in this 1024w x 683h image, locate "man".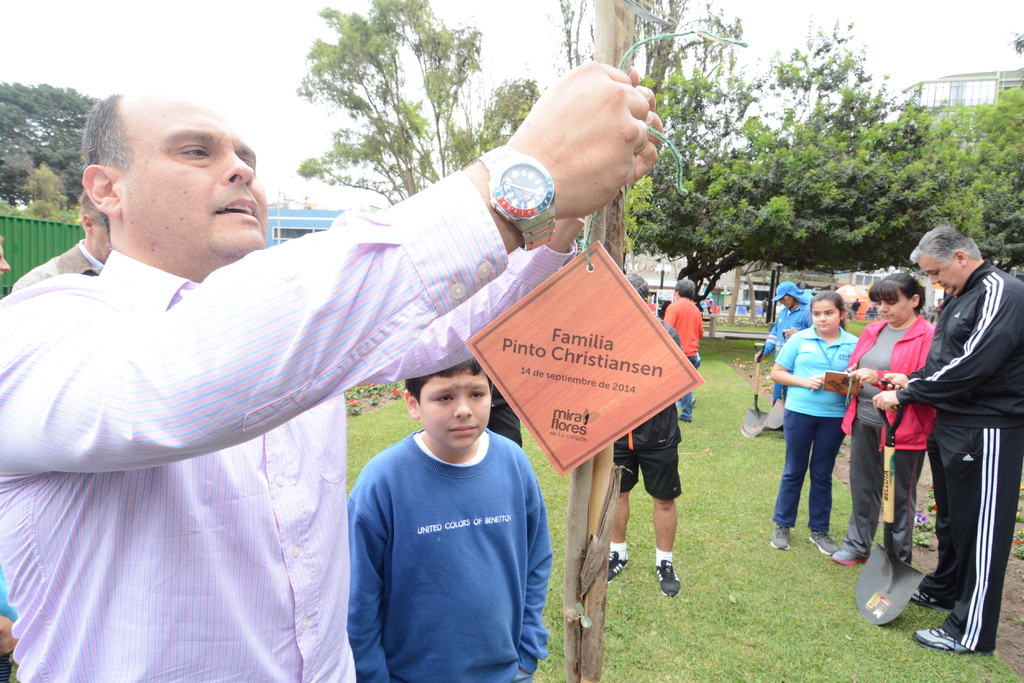
Bounding box: detection(605, 272, 681, 599).
